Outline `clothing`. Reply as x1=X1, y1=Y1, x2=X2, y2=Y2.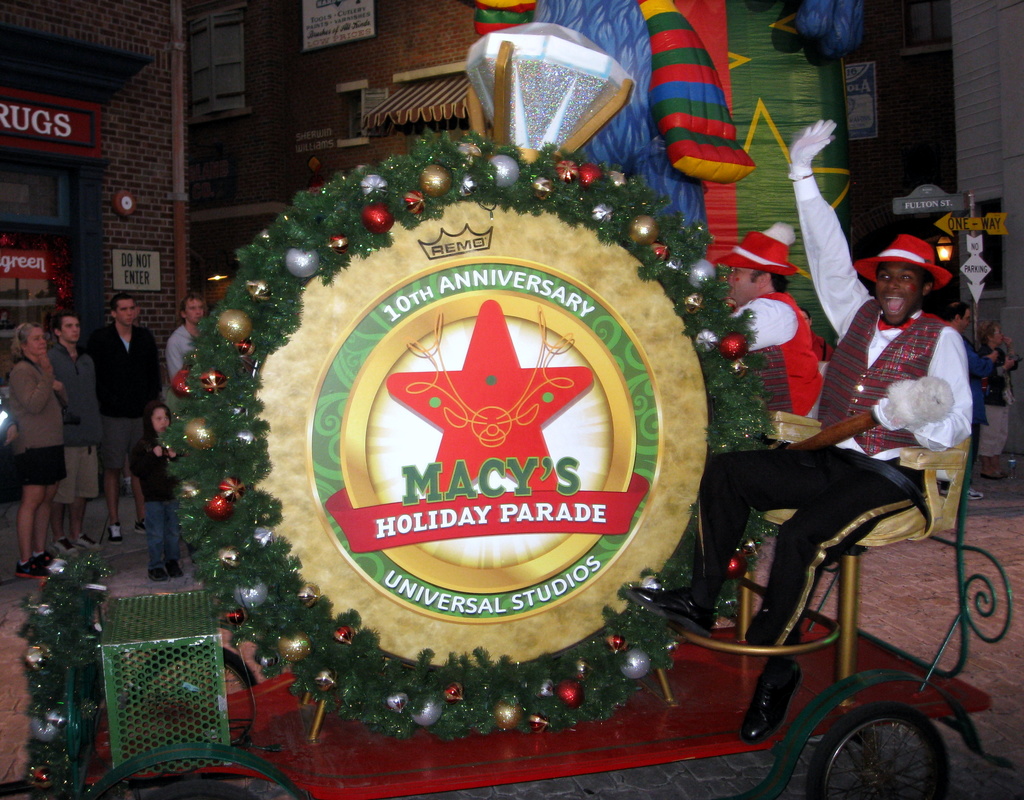
x1=92, y1=323, x2=162, y2=471.
